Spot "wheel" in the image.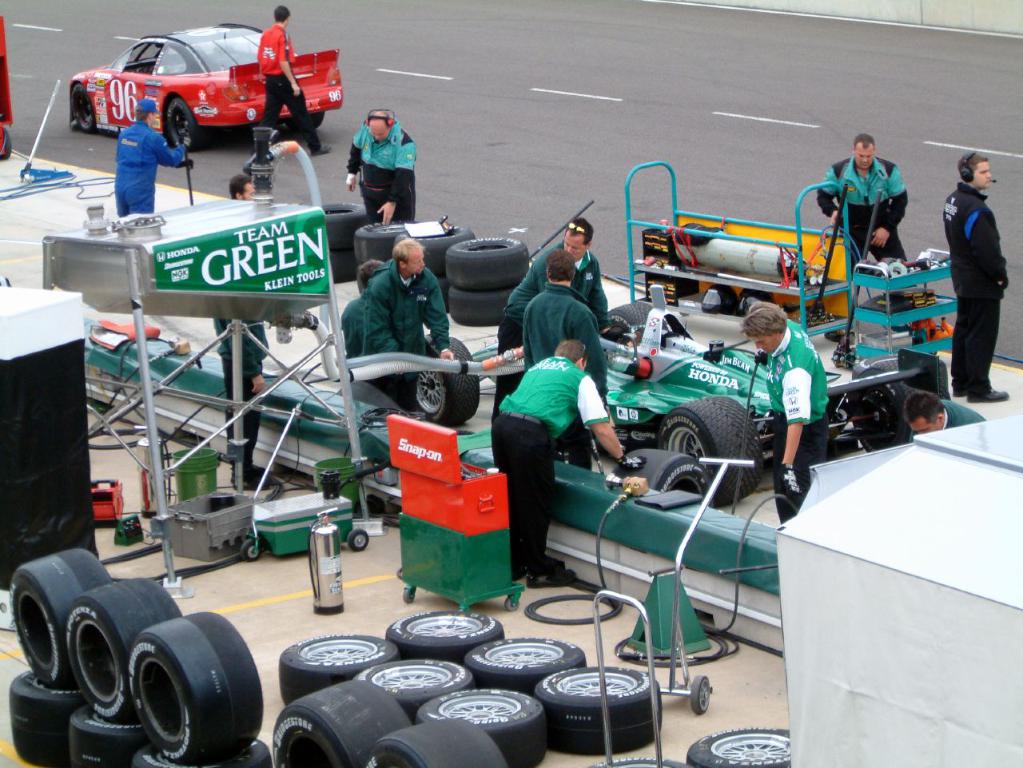
"wheel" found at <region>533, 663, 663, 752</region>.
